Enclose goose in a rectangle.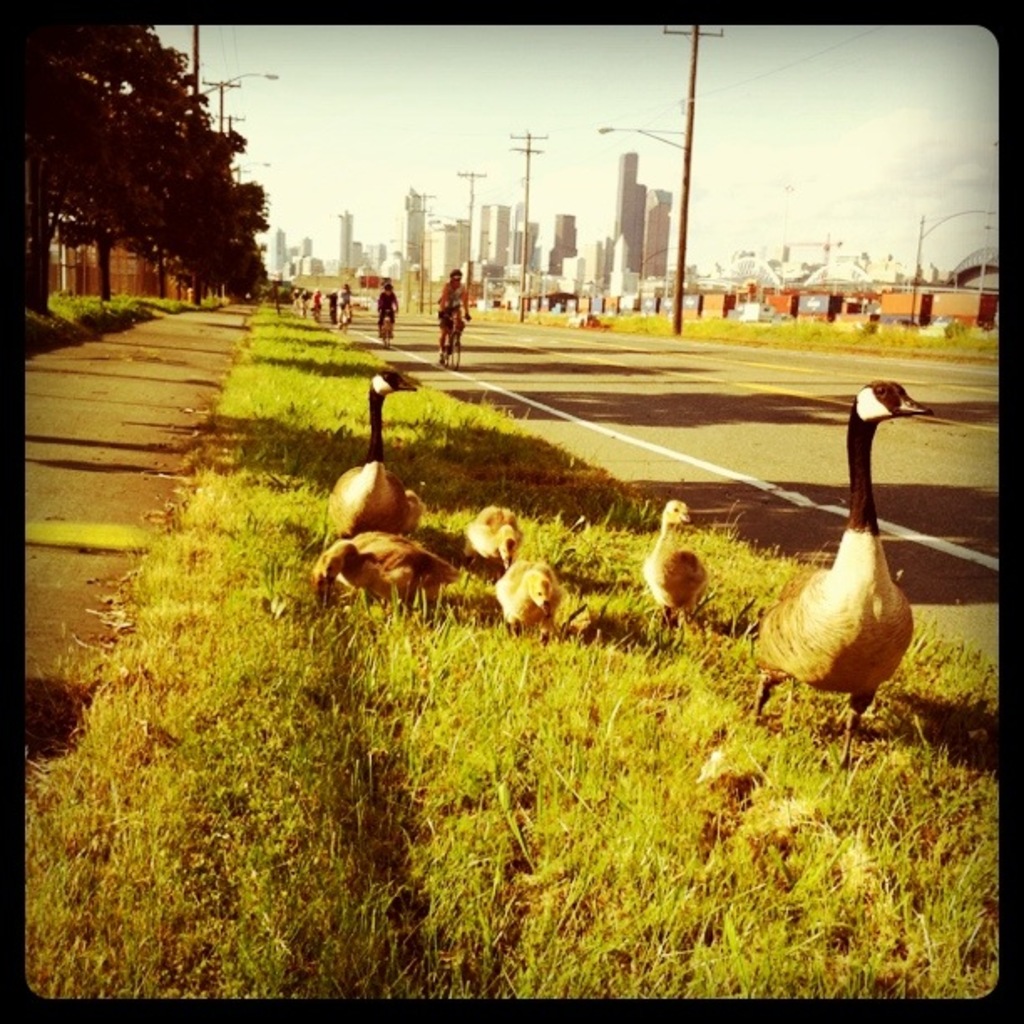
(753,373,930,781).
